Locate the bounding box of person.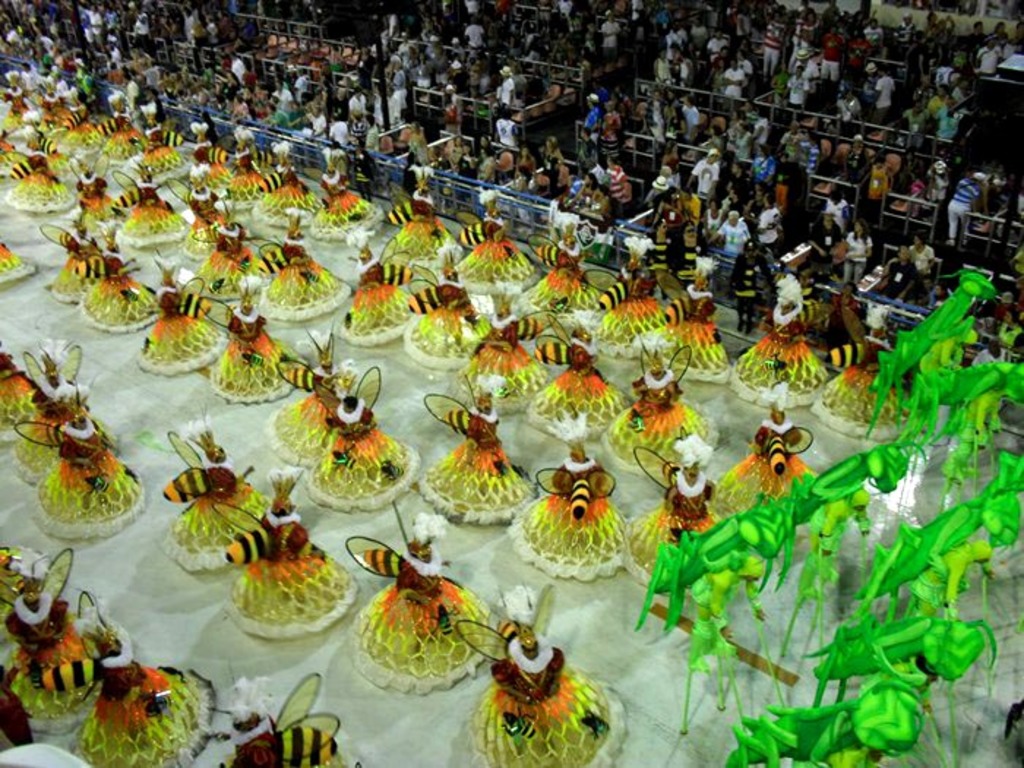
Bounding box: 85/227/157/328.
